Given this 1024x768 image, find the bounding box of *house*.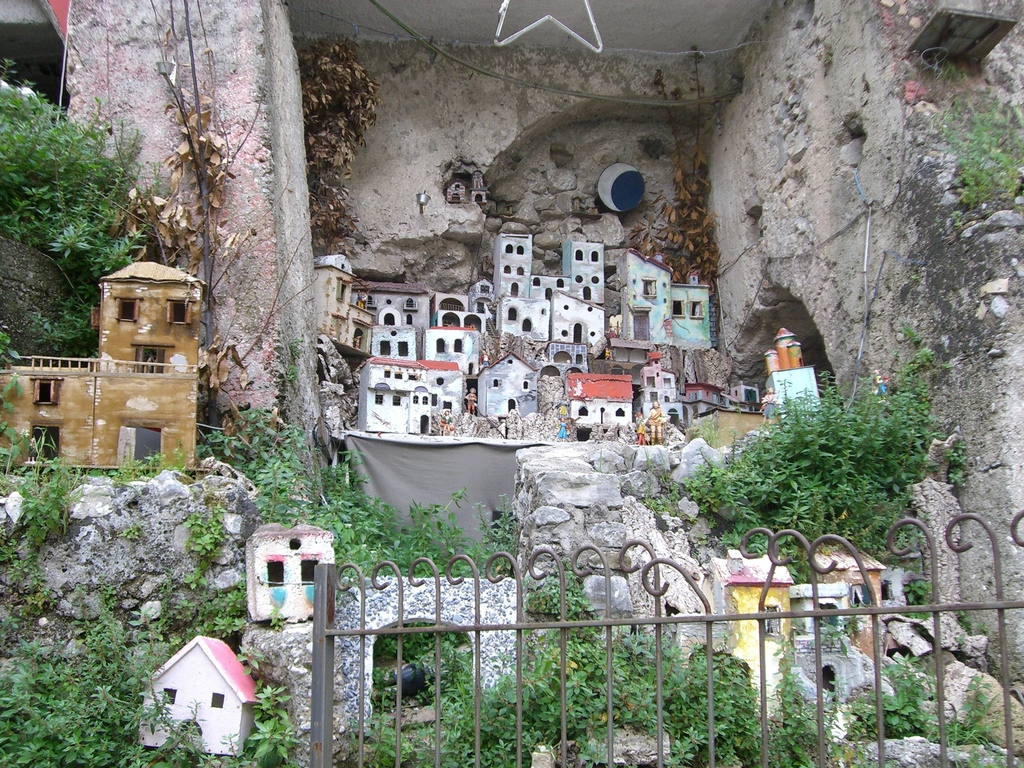
detection(0, 253, 211, 477).
